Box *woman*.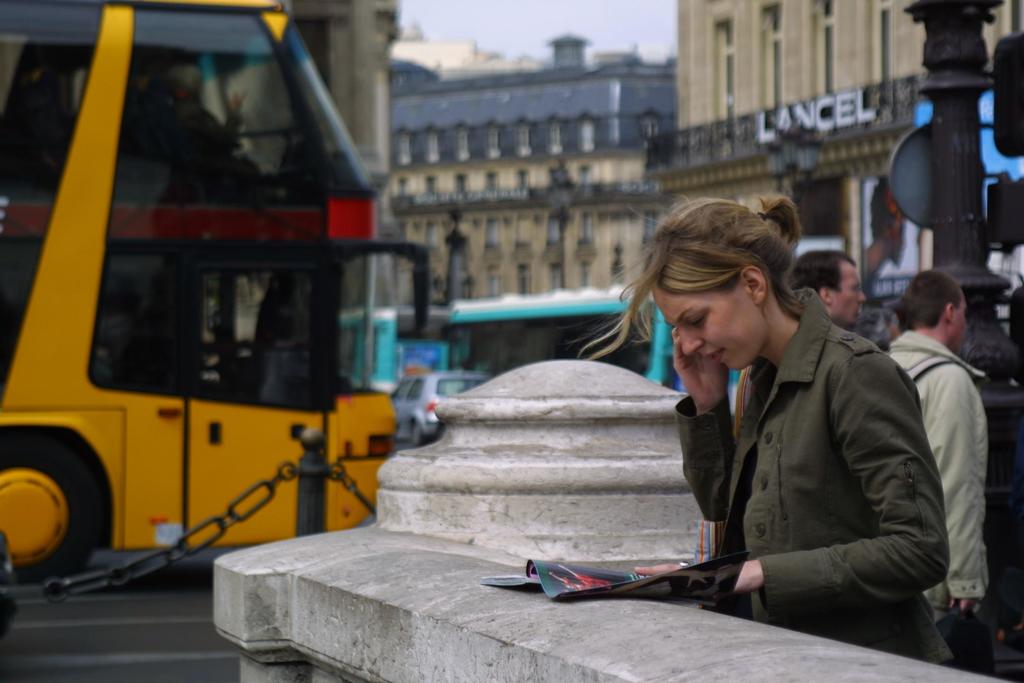
detection(598, 235, 945, 682).
